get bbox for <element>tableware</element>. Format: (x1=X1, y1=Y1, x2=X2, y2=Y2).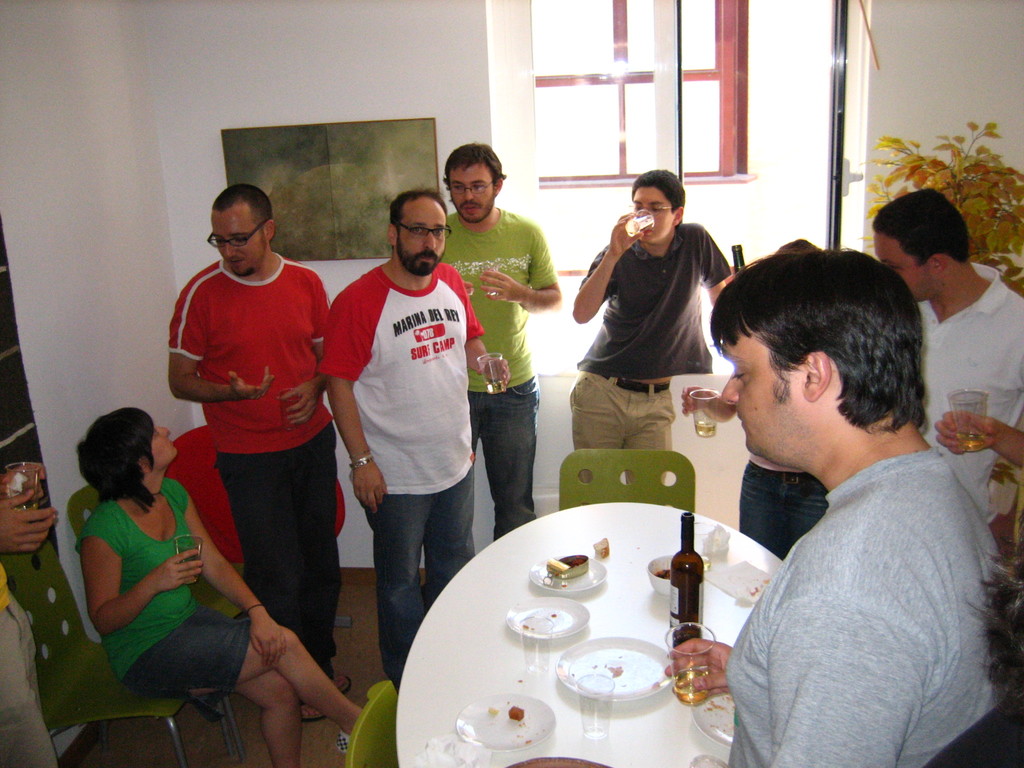
(x1=948, y1=384, x2=995, y2=451).
